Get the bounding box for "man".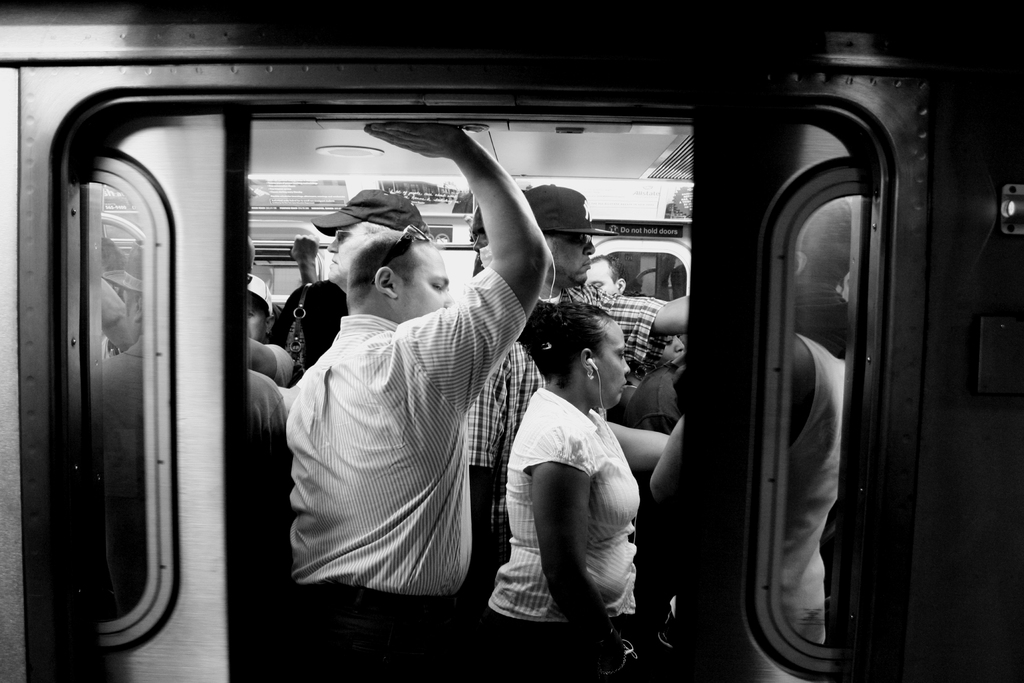
586, 255, 626, 292.
